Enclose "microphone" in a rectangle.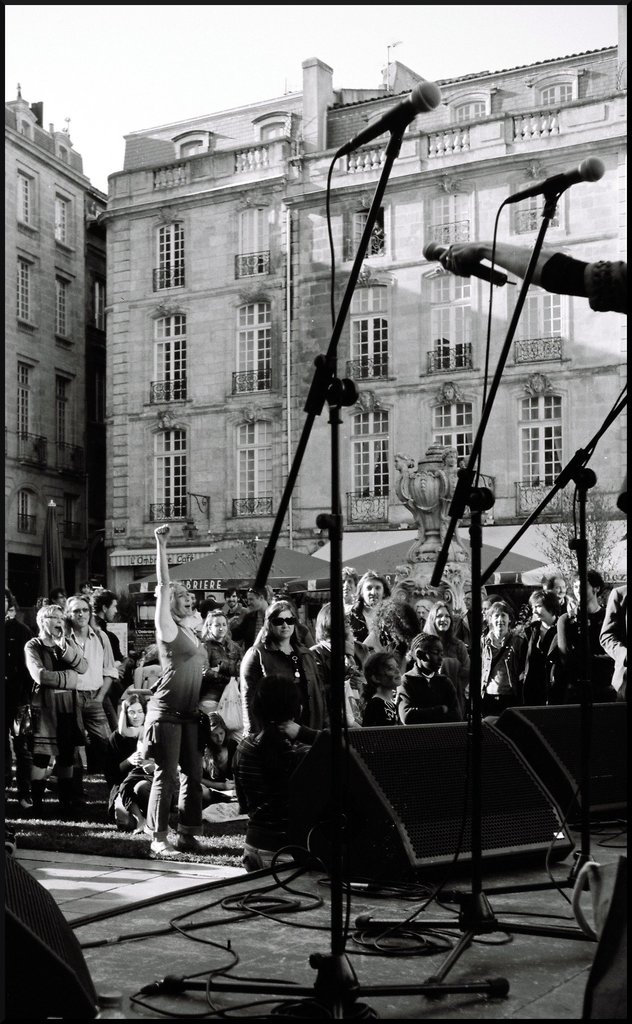
select_region(412, 230, 523, 299).
